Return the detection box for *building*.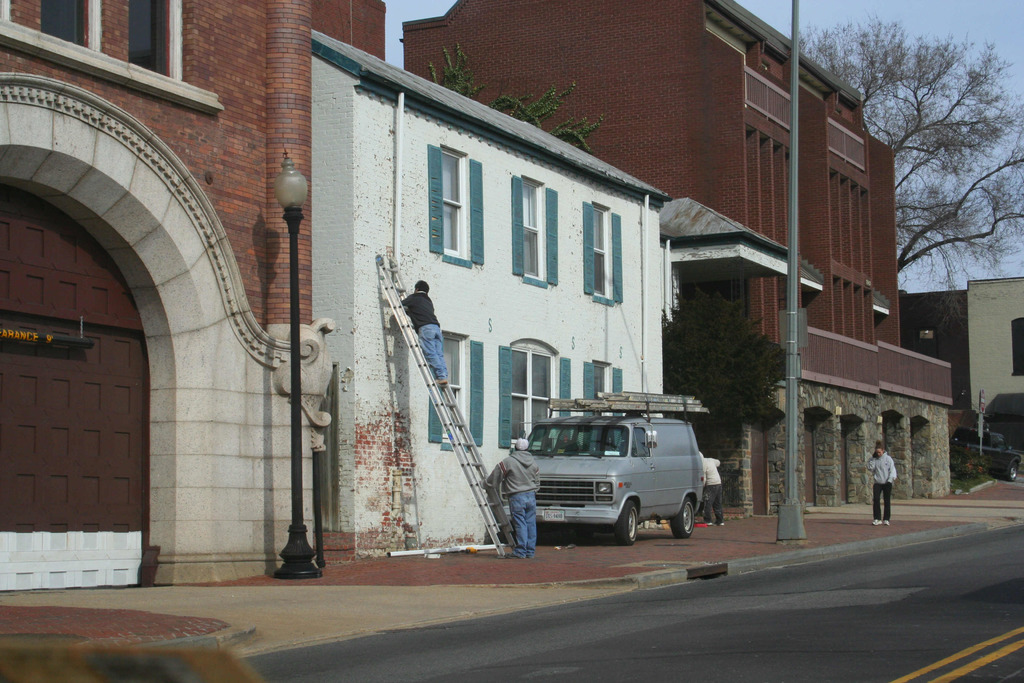
locate(970, 277, 1023, 419).
